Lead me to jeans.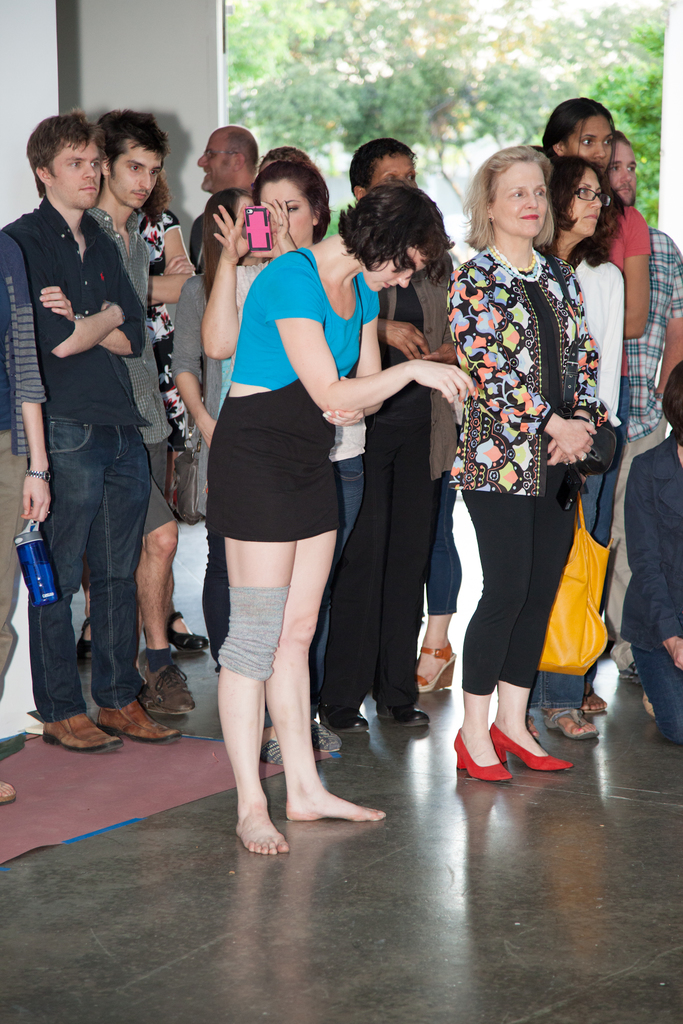
Lead to {"x1": 23, "y1": 406, "x2": 183, "y2": 769}.
